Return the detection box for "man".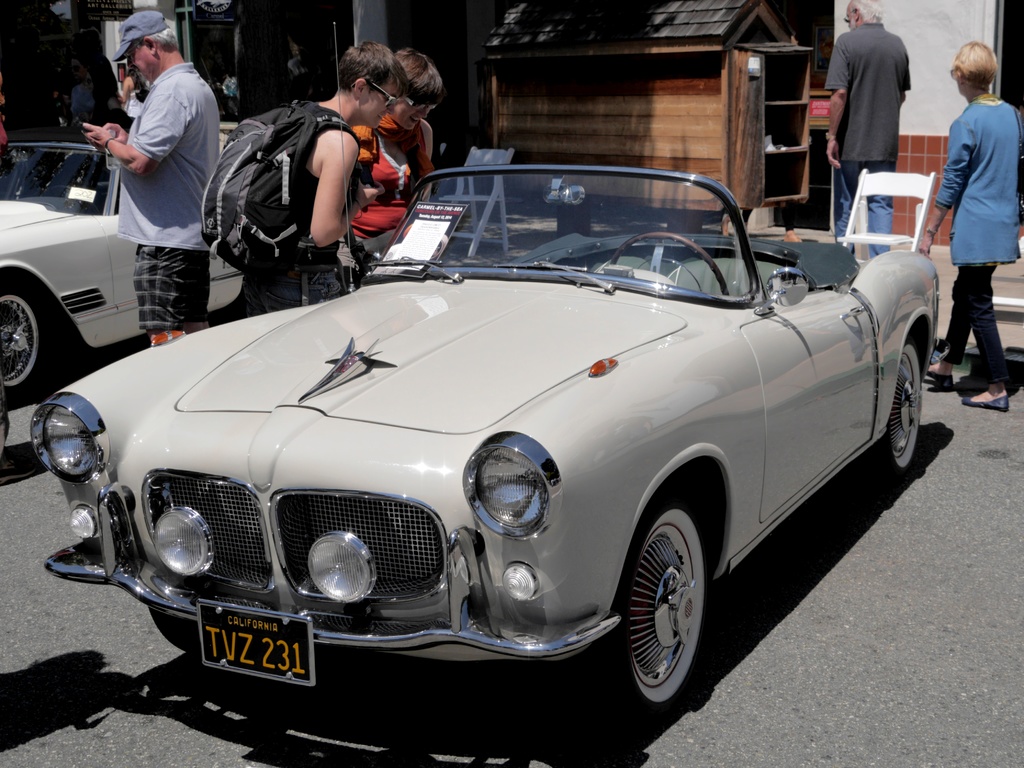
detection(246, 37, 411, 317).
